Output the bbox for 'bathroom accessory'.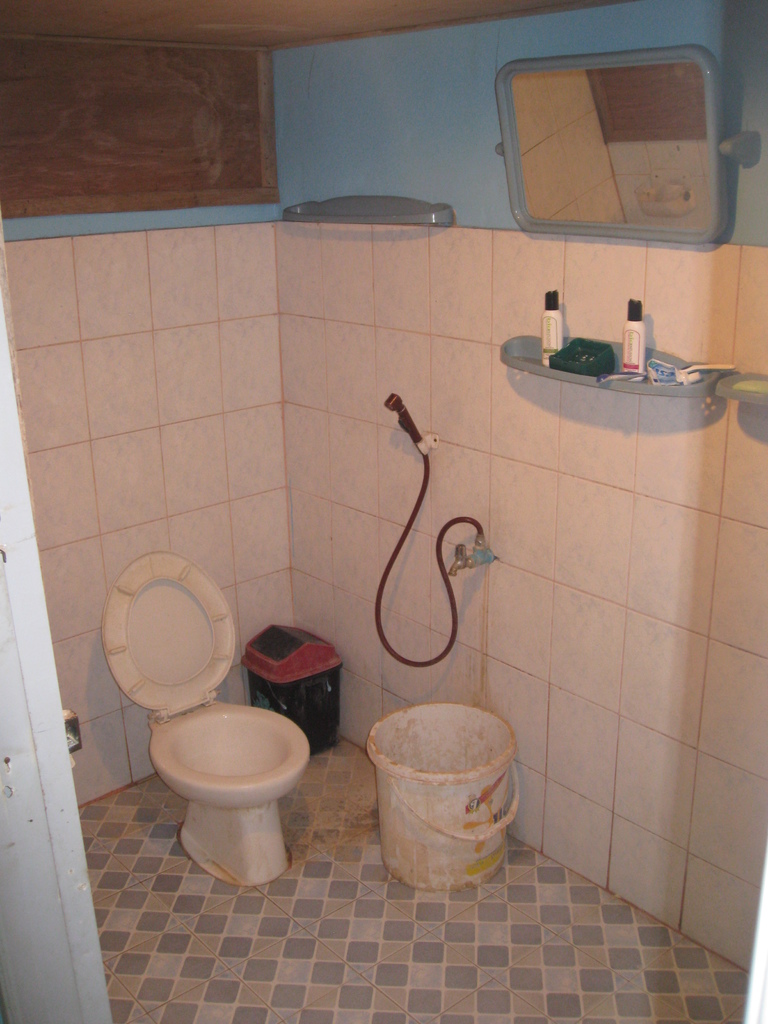
475,286,767,491.
